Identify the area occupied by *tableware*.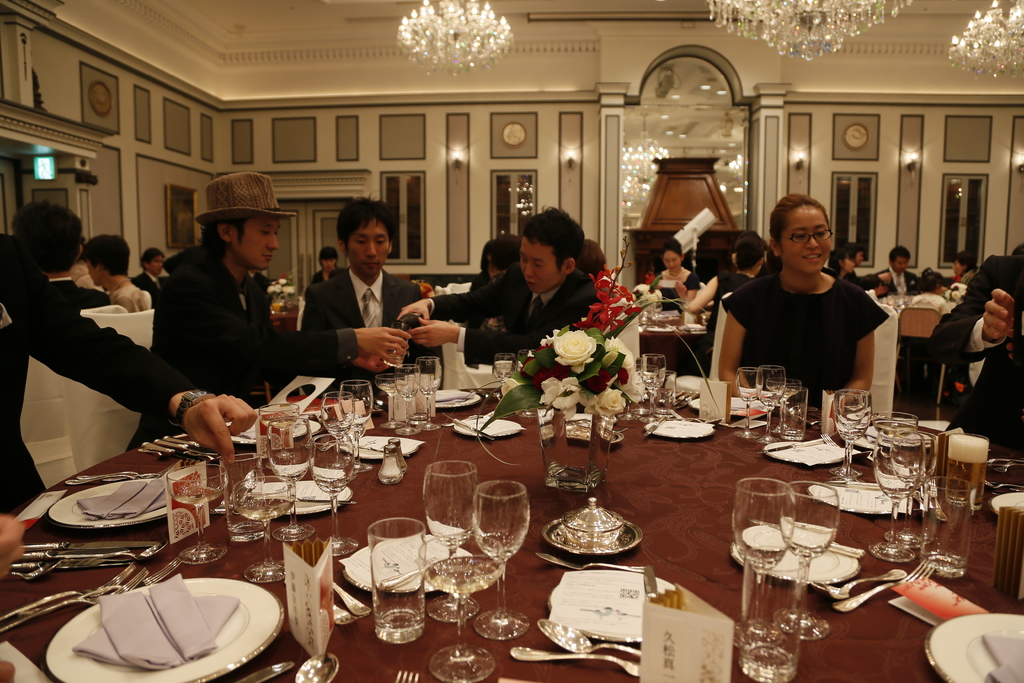
Area: (792, 413, 824, 429).
